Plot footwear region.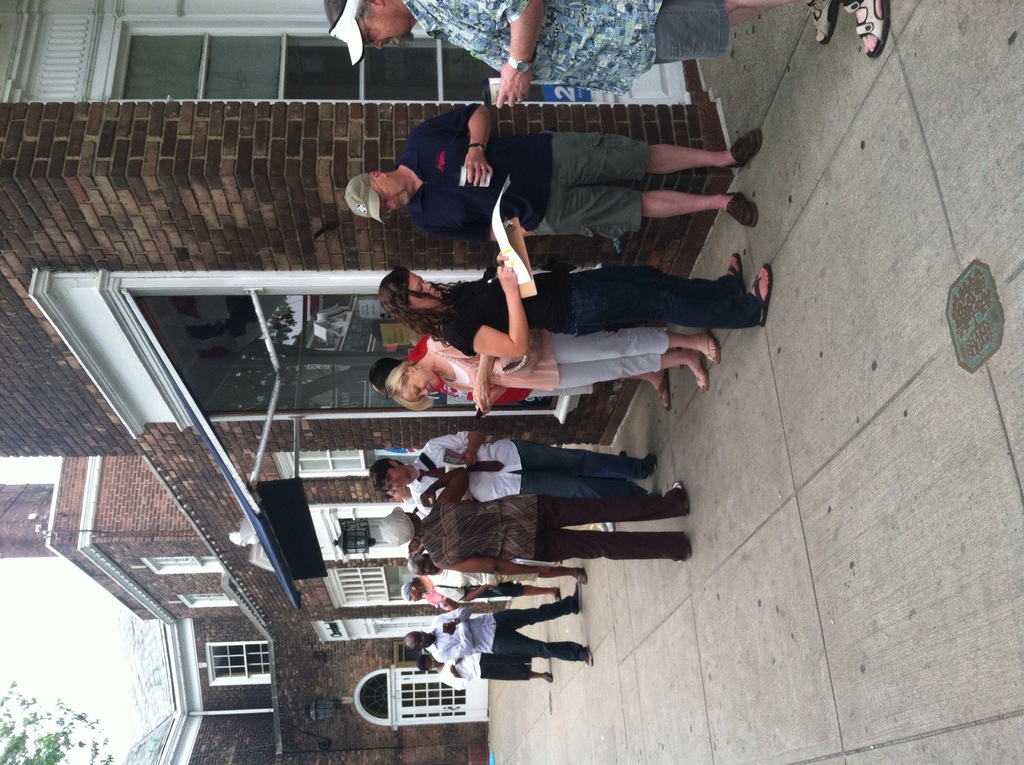
Plotted at (579,645,595,669).
